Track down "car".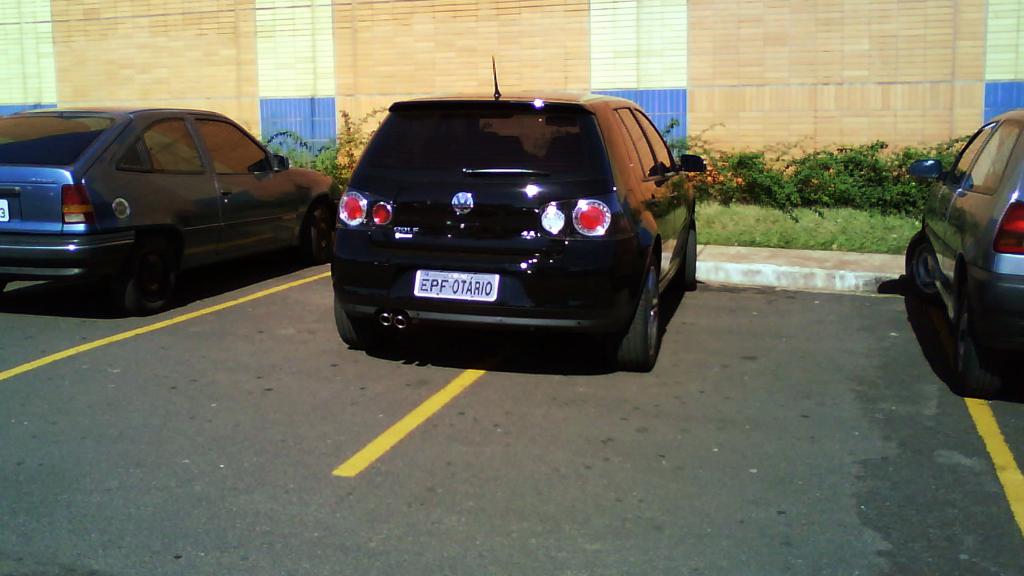
Tracked to x1=905 y1=111 x2=1023 y2=396.
